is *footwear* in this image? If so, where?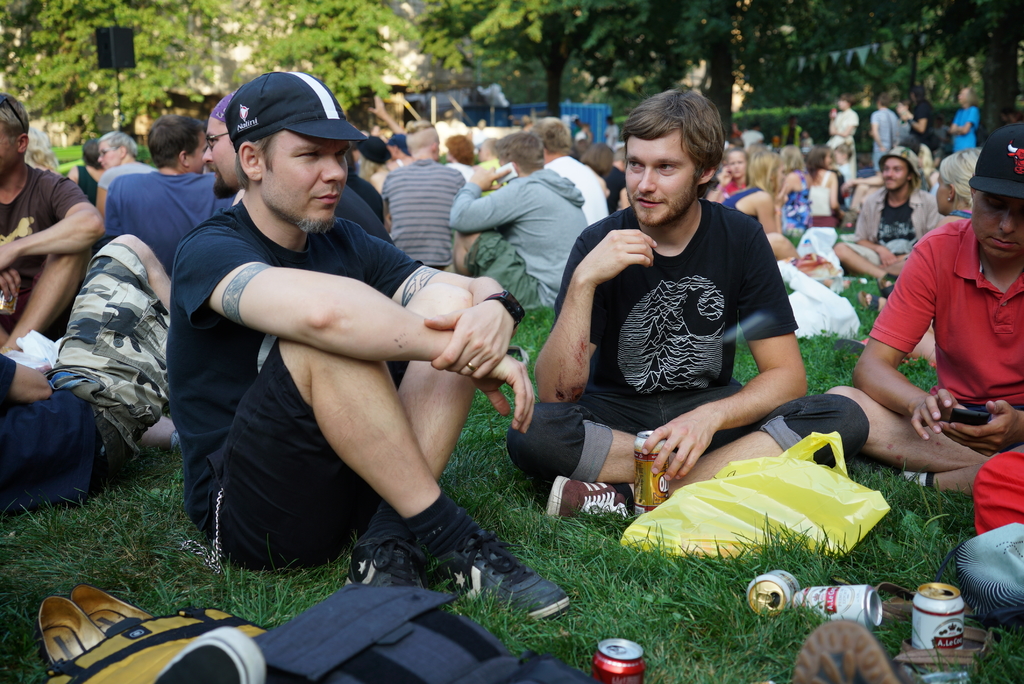
Yes, at <region>858, 456, 936, 496</region>.
